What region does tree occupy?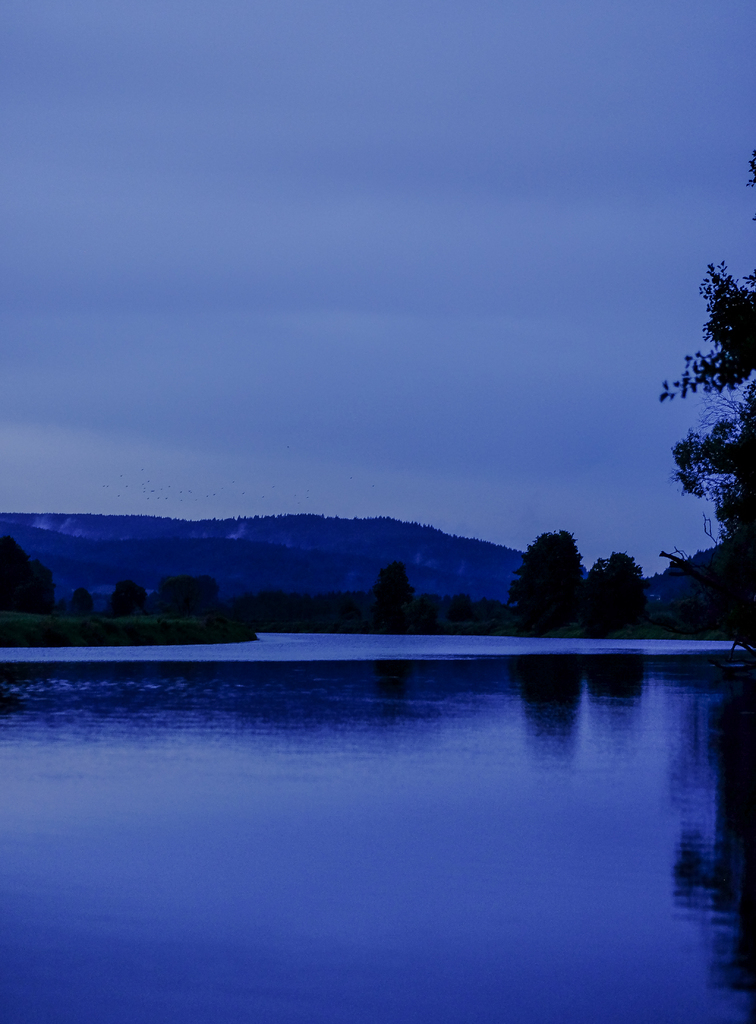
box(583, 549, 650, 640).
